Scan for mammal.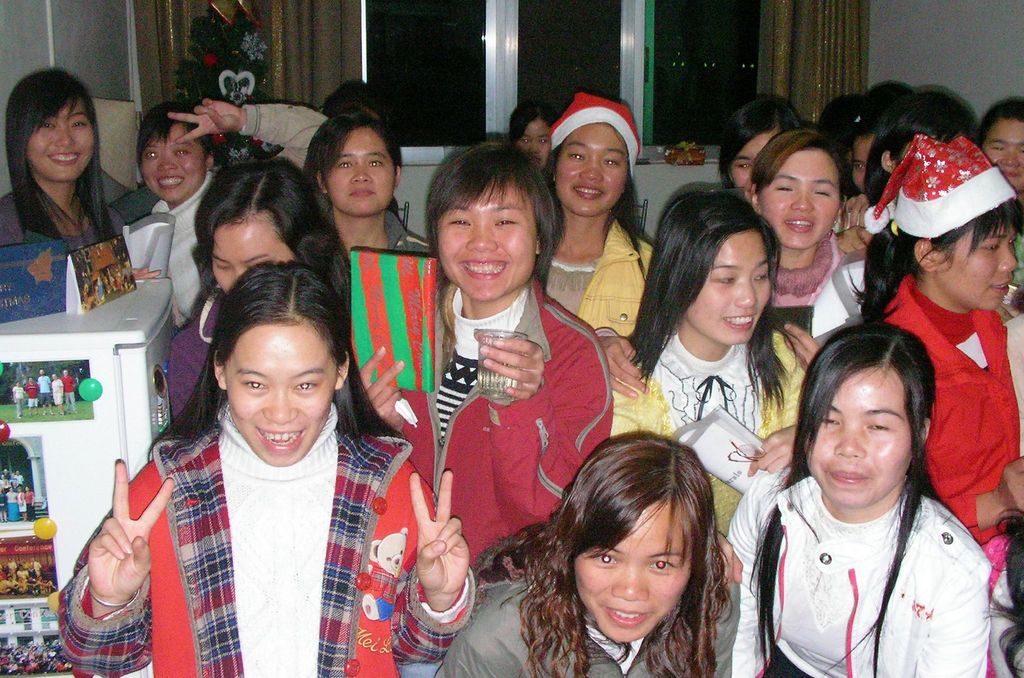
Scan result: 819:92:869:172.
